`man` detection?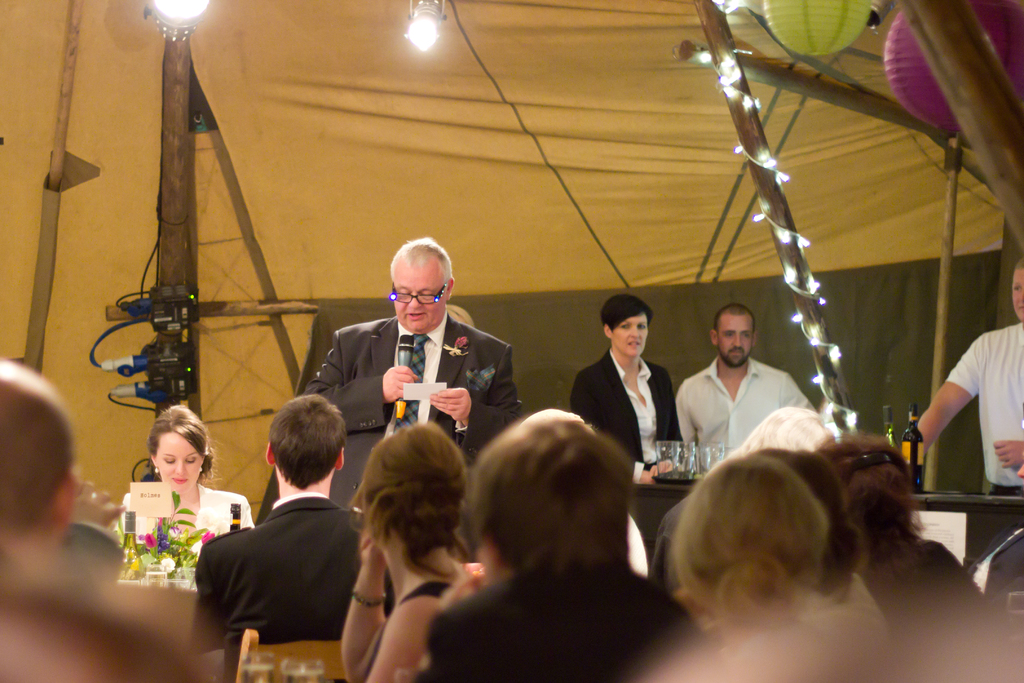
[x1=414, y1=415, x2=711, y2=682]
